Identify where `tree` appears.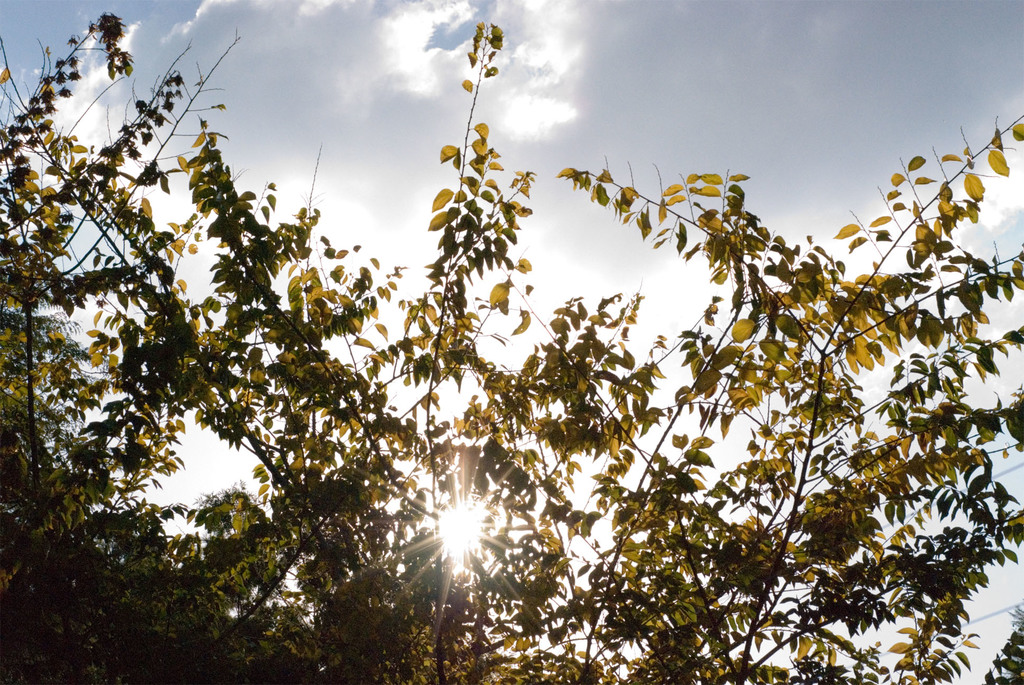
Appears at <bbox>0, 10, 1023, 684</bbox>.
